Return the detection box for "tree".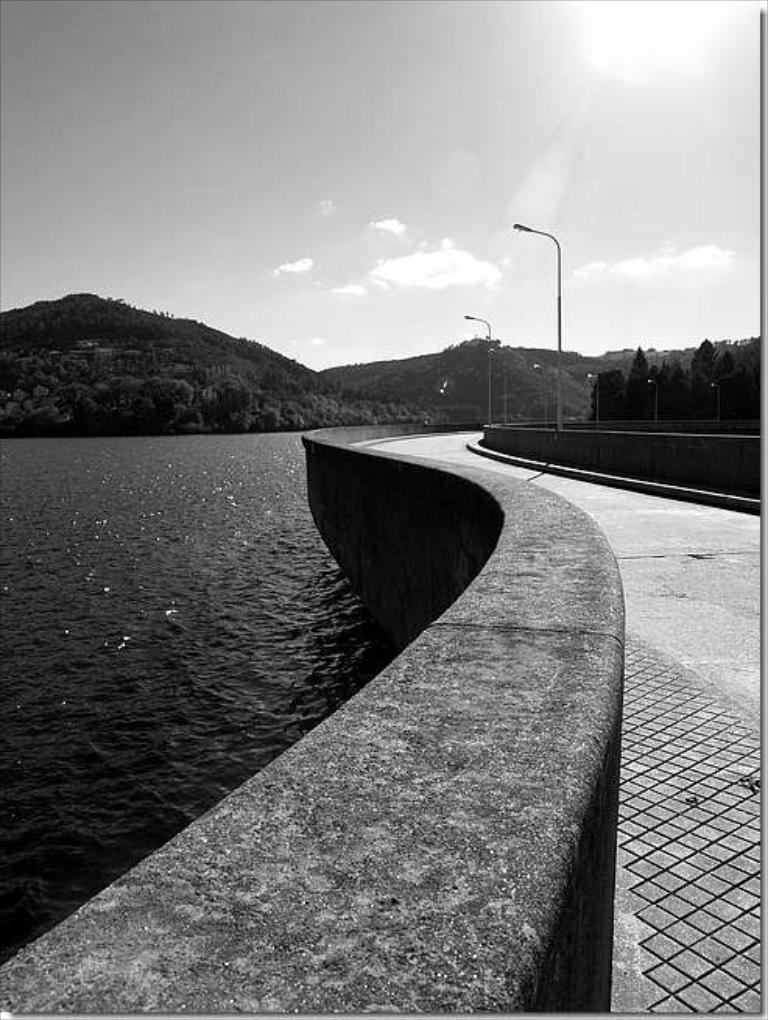
pyautogui.locateOnScreen(625, 349, 653, 425).
